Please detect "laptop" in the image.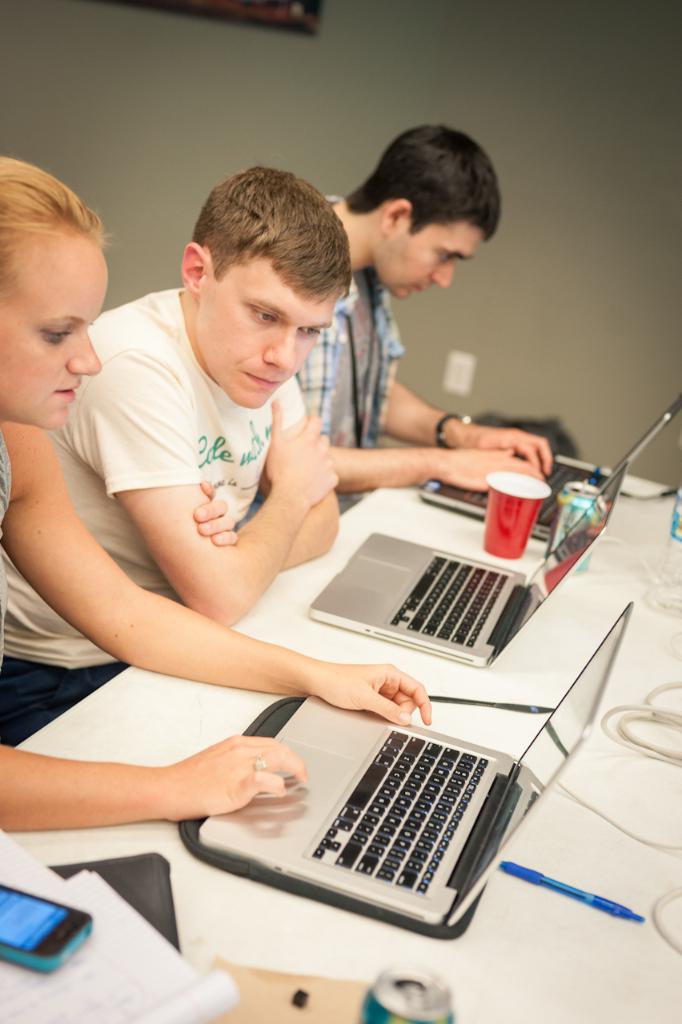
bbox(418, 390, 681, 538).
